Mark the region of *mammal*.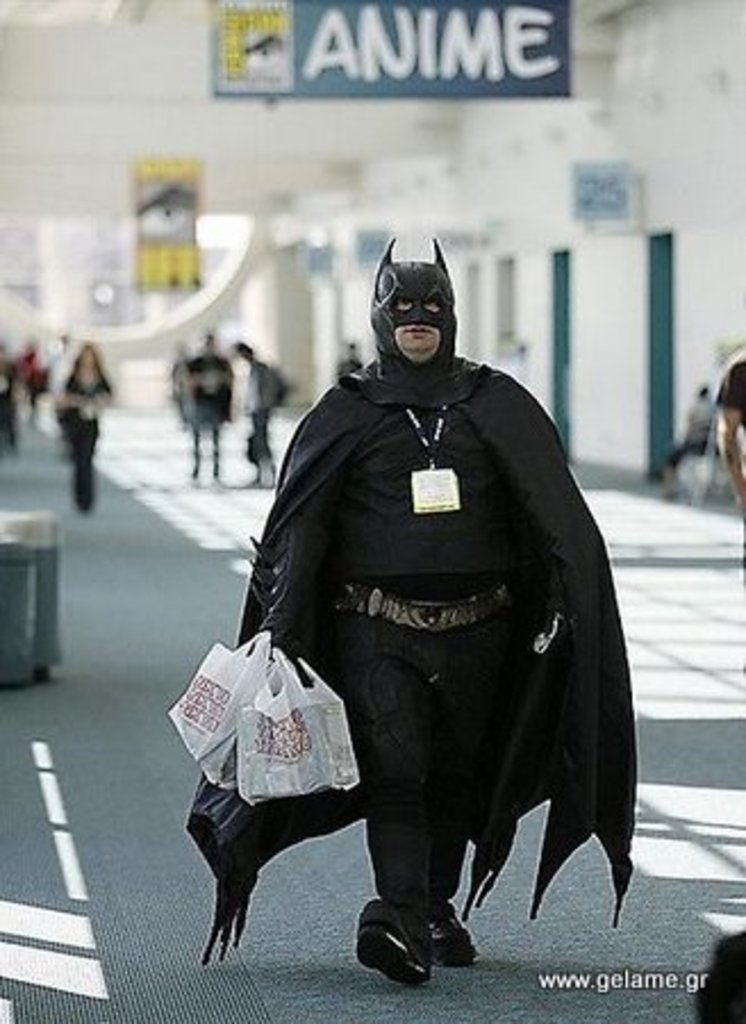
Region: (691,926,744,1022).
